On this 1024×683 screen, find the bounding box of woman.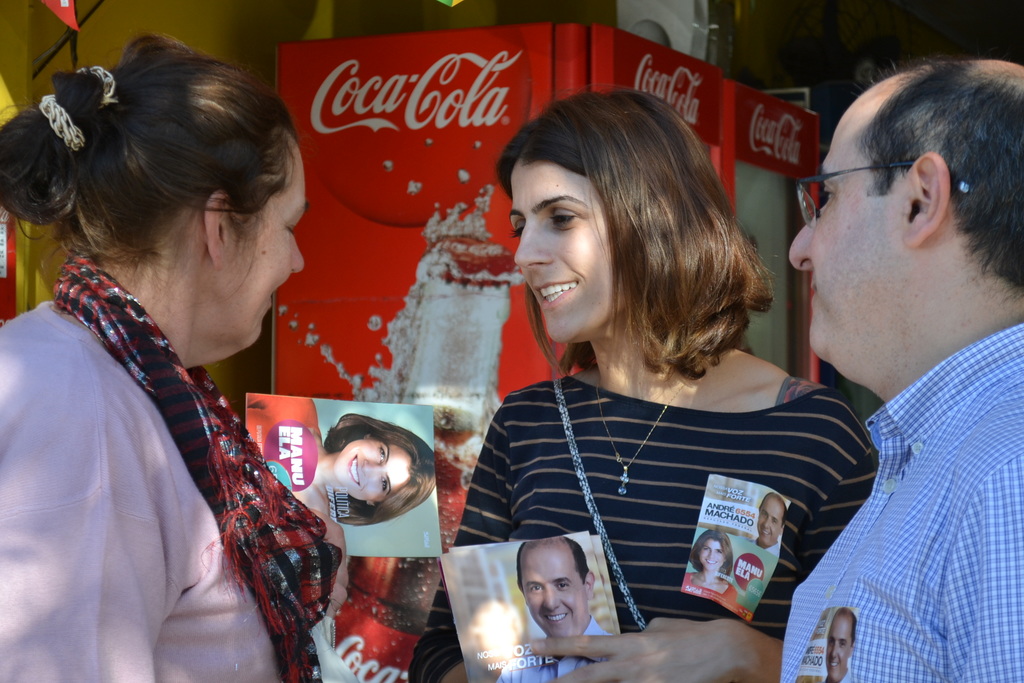
Bounding box: Rect(236, 411, 435, 528).
